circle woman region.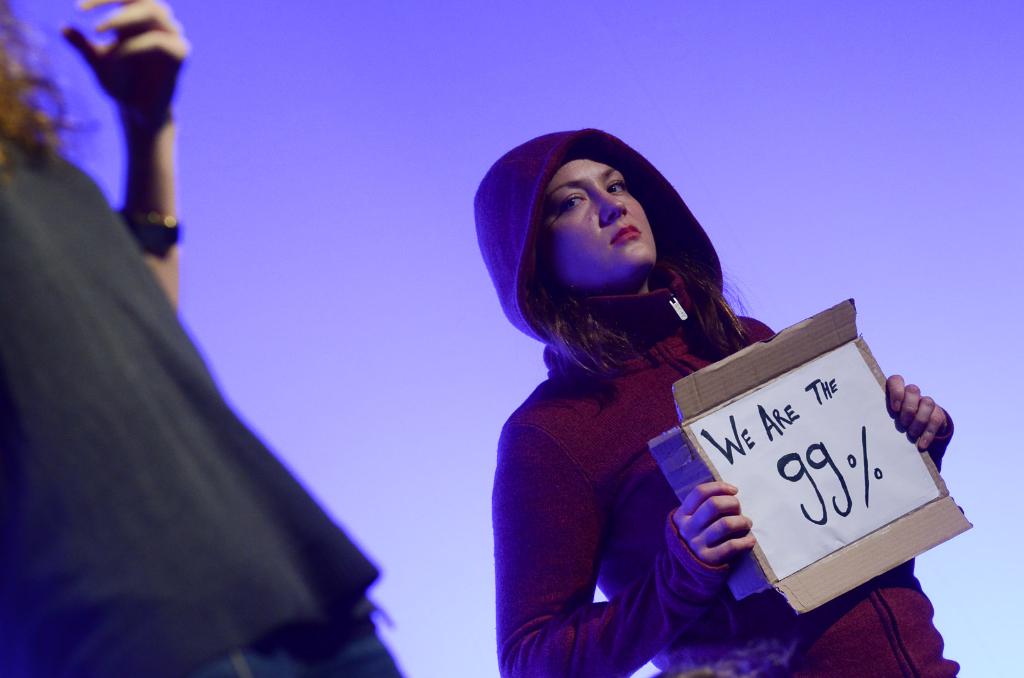
Region: [454,131,890,664].
